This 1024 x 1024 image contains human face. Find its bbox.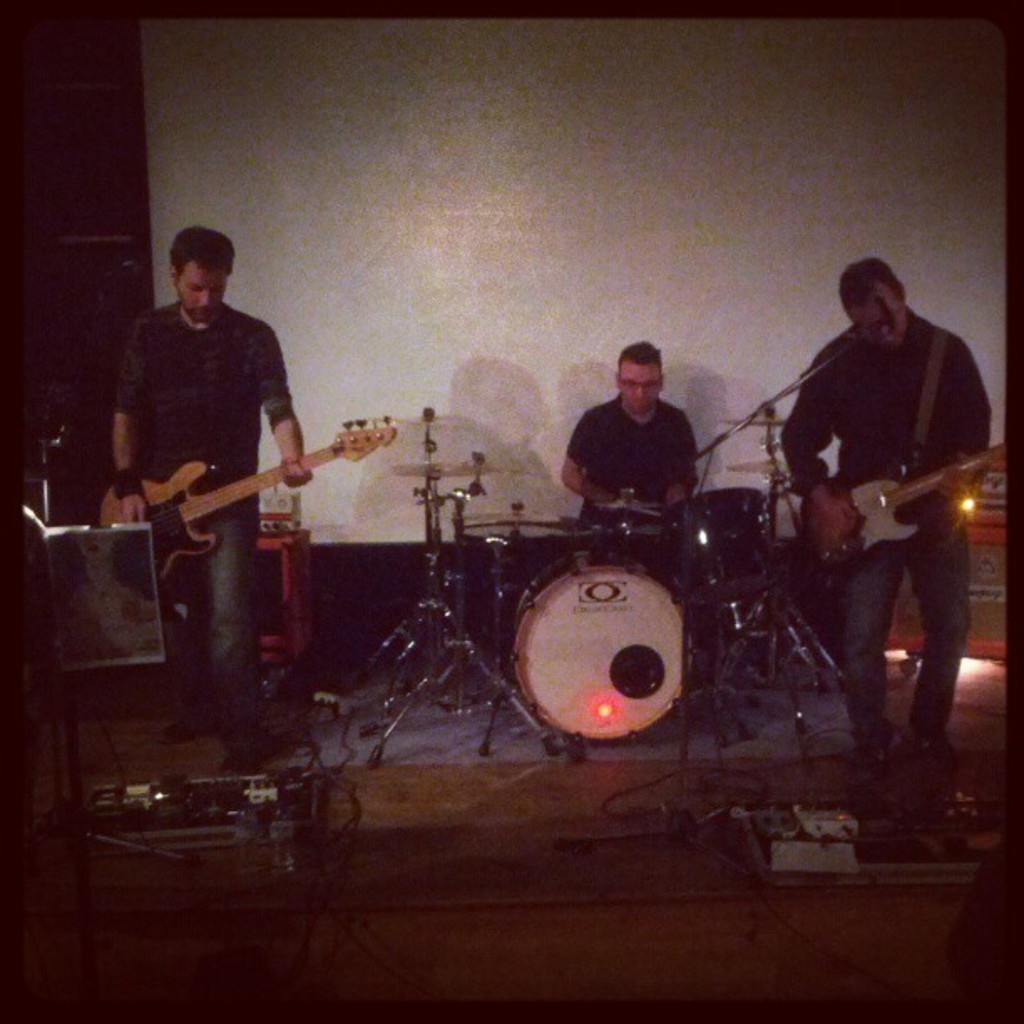
select_region(853, 283, 902, 346).
